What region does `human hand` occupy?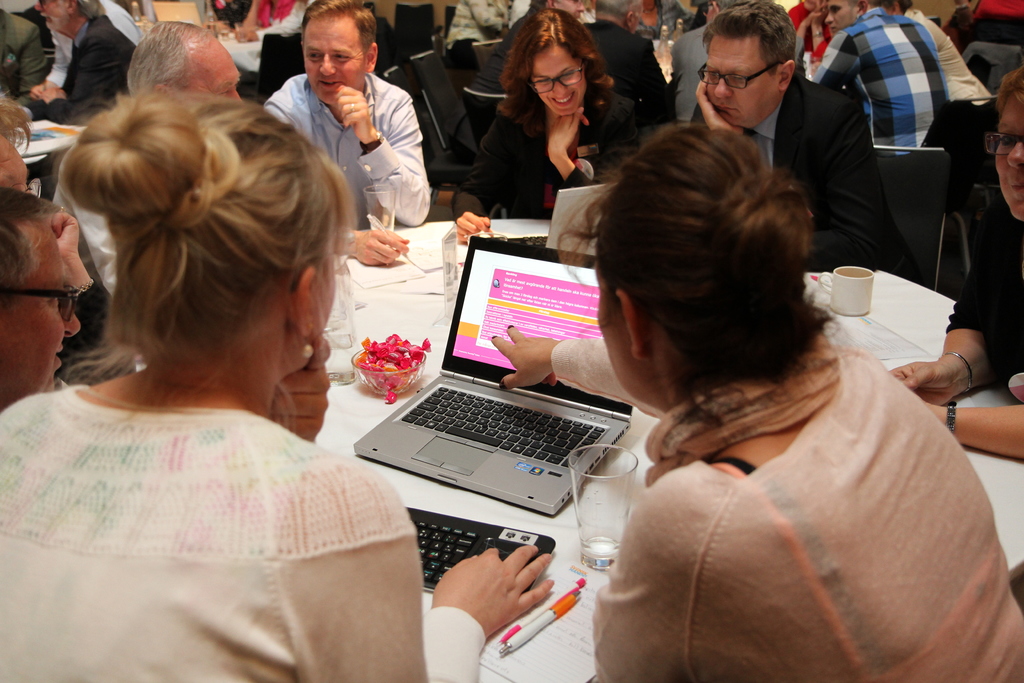
[x1=547, y1=103, x2=585, y2=163].
